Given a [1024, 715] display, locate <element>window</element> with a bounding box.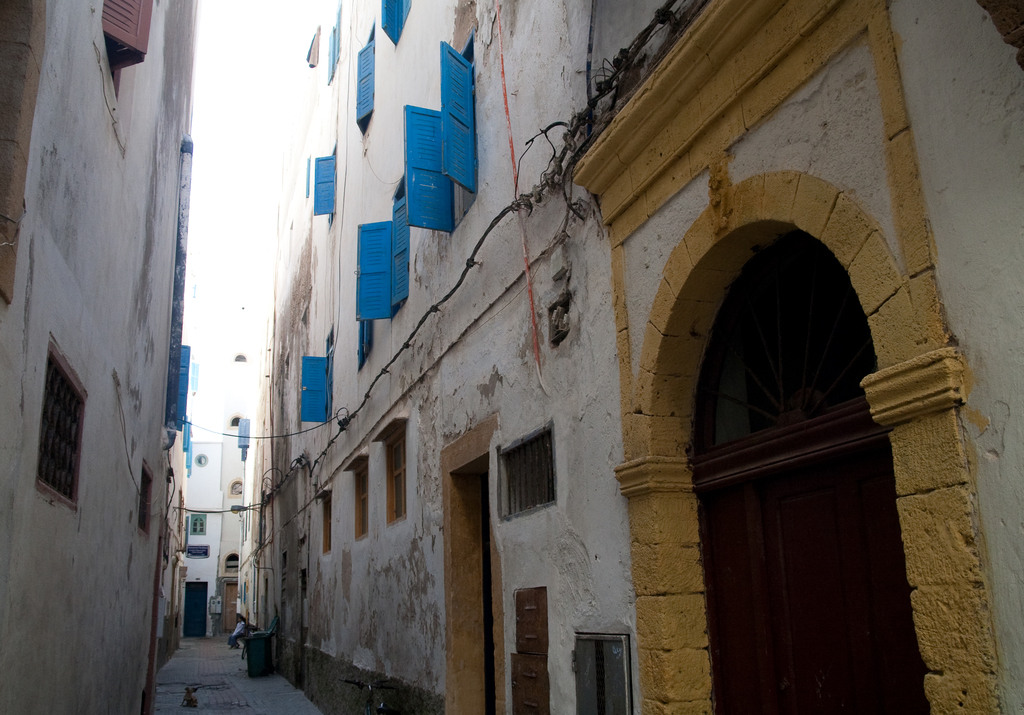
Located: rect(97, 0, 154, 95).
